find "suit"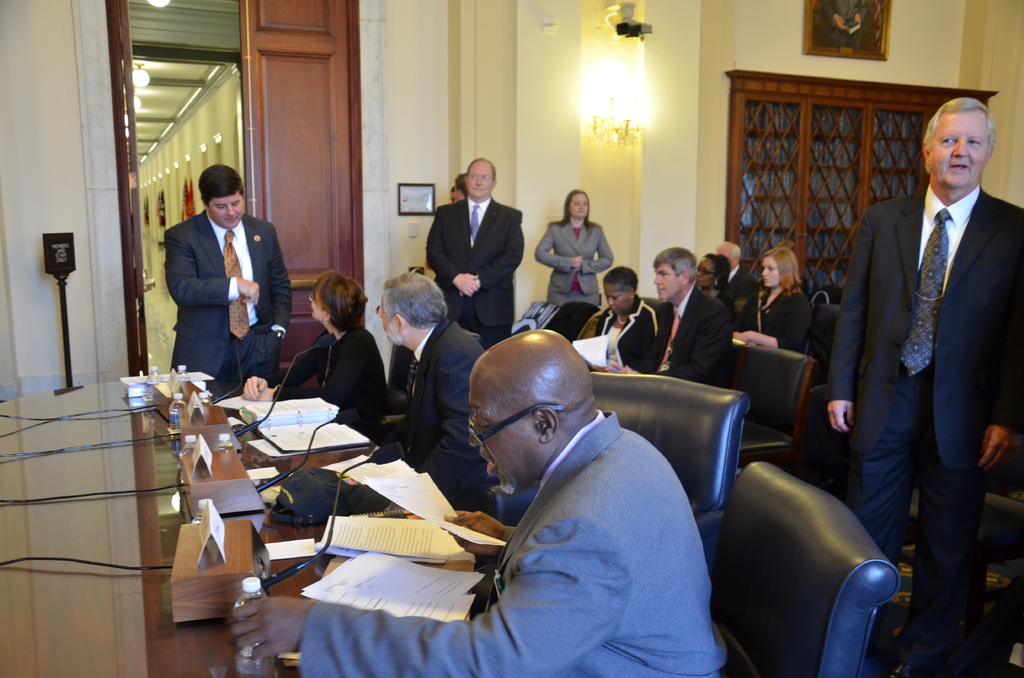
{"x1": 275, "y1": 328, "x2": 390, "y2": 438}
